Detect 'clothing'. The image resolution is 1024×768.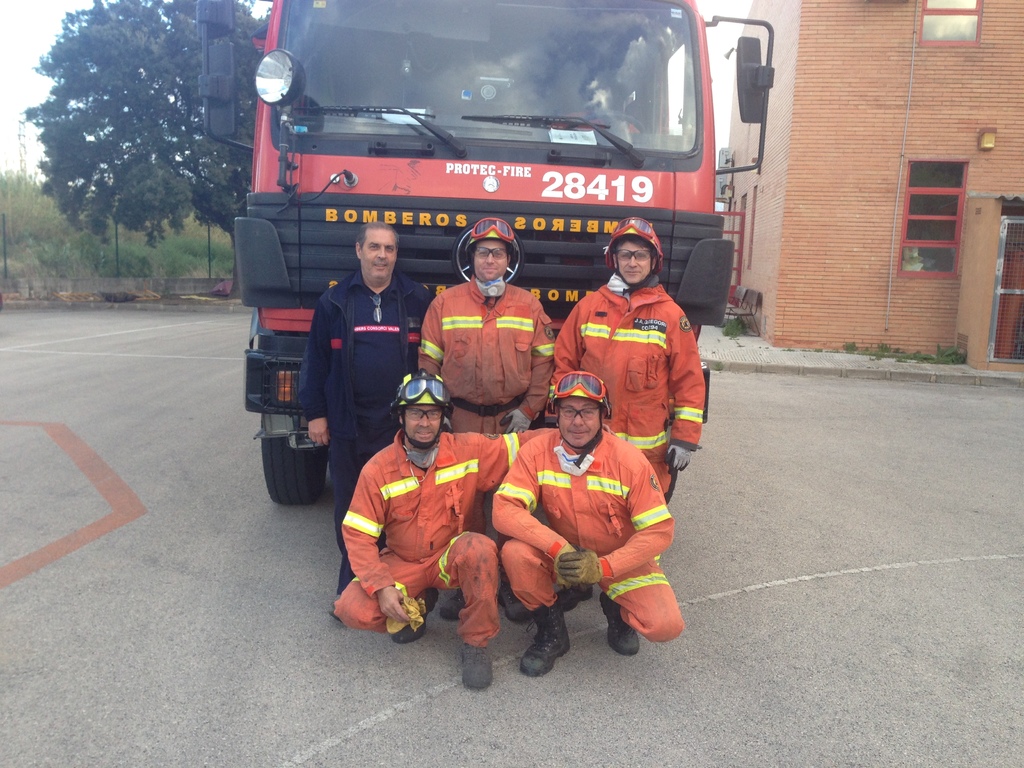
<region>493, 424, 690, 643</region>.
